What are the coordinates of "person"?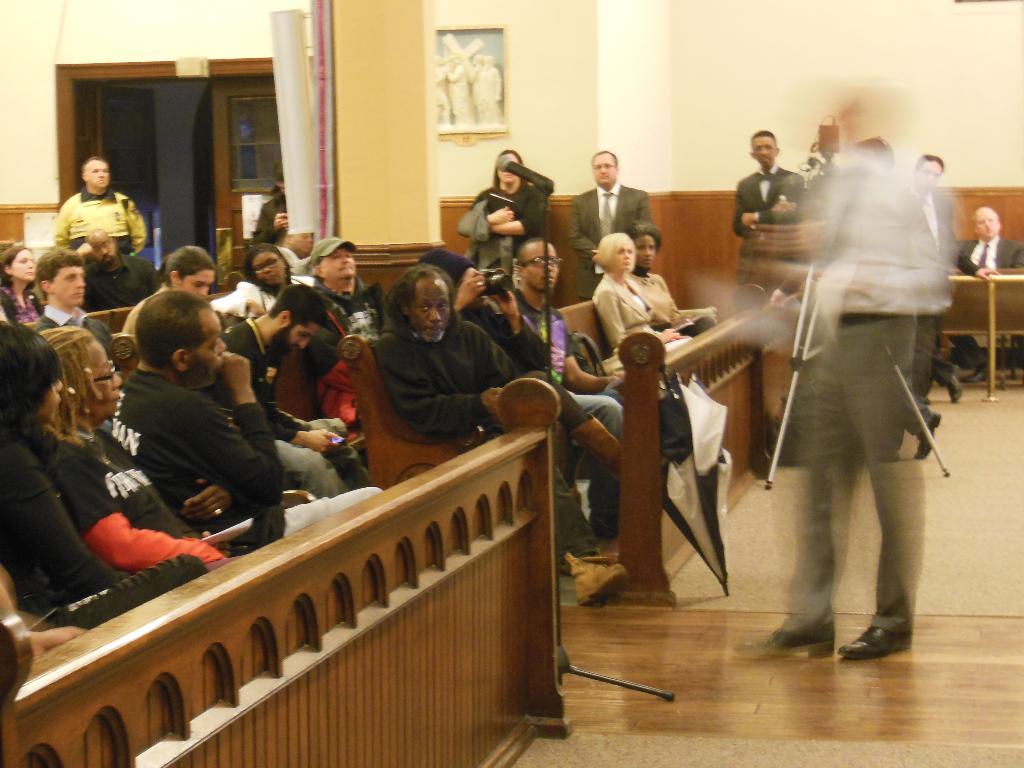
(622, 221, 687, 340).
